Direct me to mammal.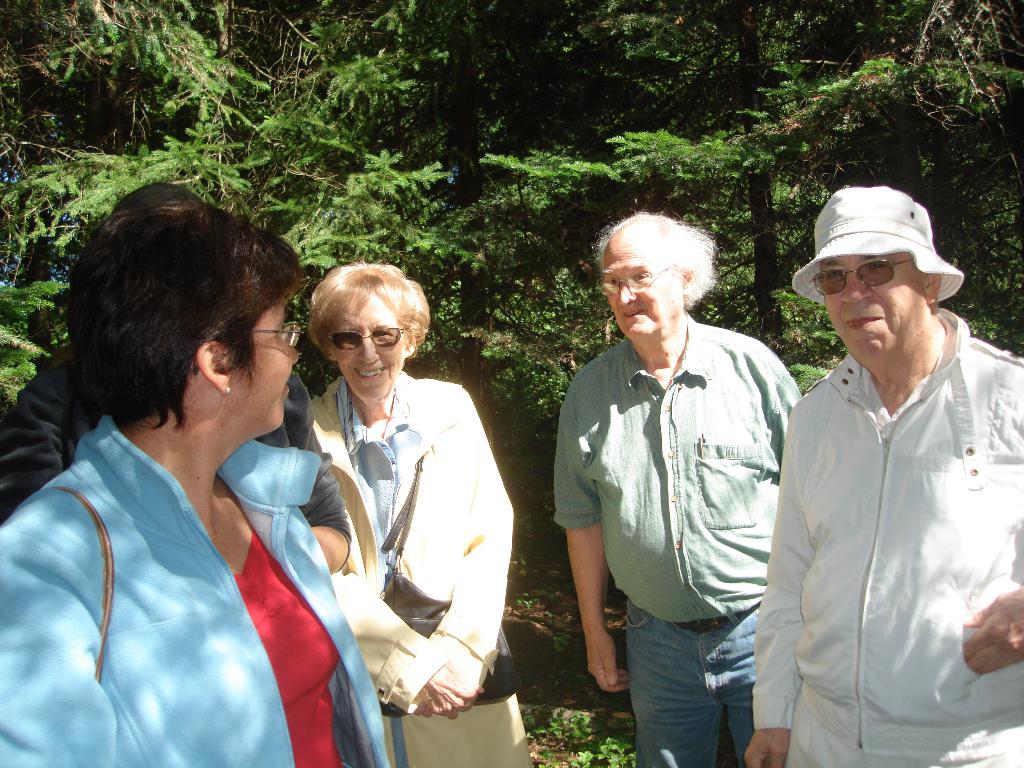
Direction: <bbox>559, 203, 813, 767</bbox>.
